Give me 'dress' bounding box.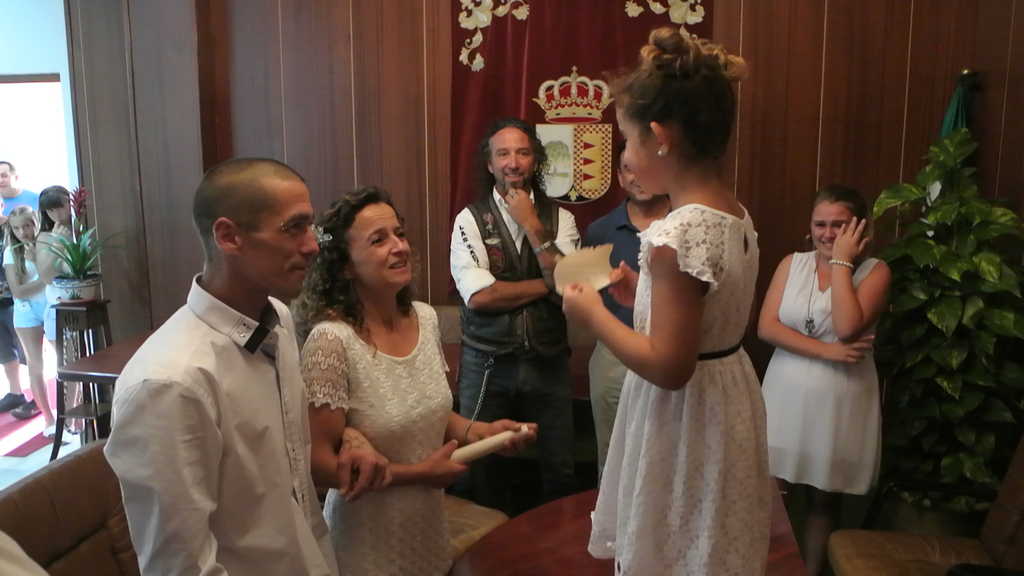
bbox(300, 300, 456, 575).
